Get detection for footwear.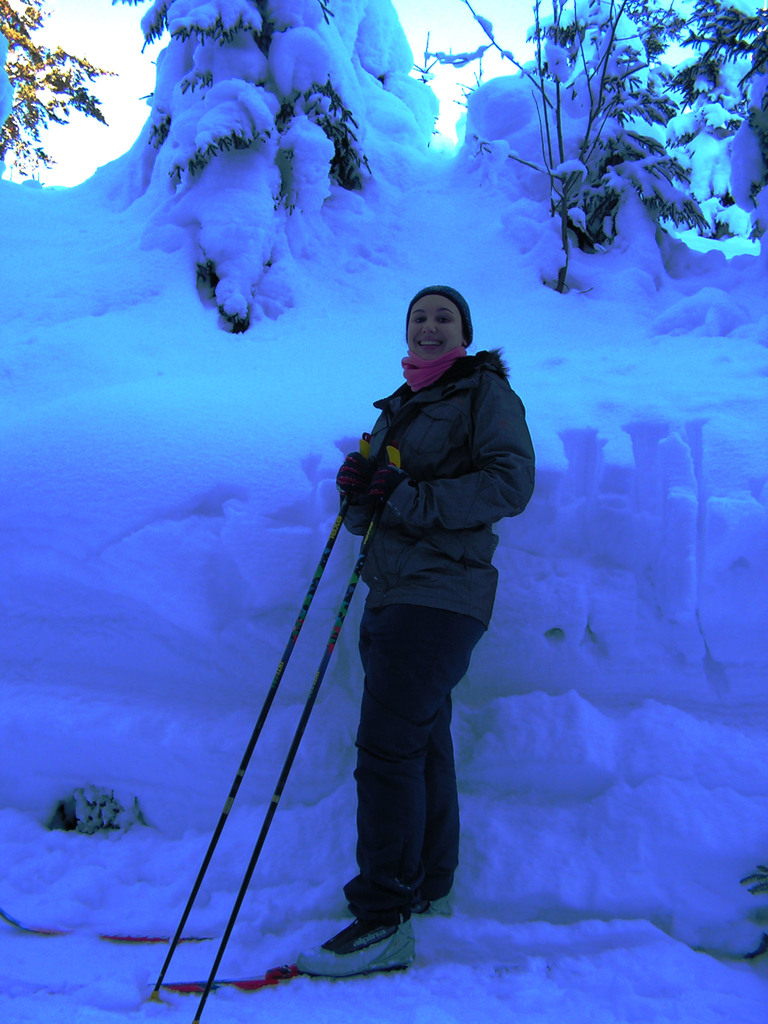
Detection: Rect(287, 915, 412, 968).
